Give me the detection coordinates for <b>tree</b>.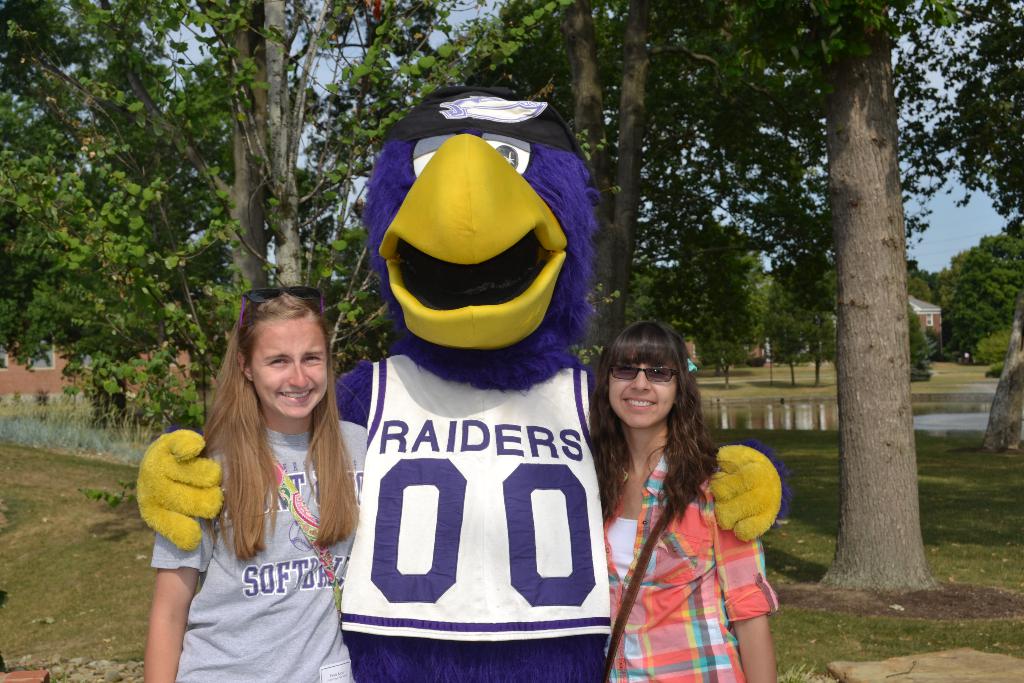
l=612, t=229, r=657, b=335.
